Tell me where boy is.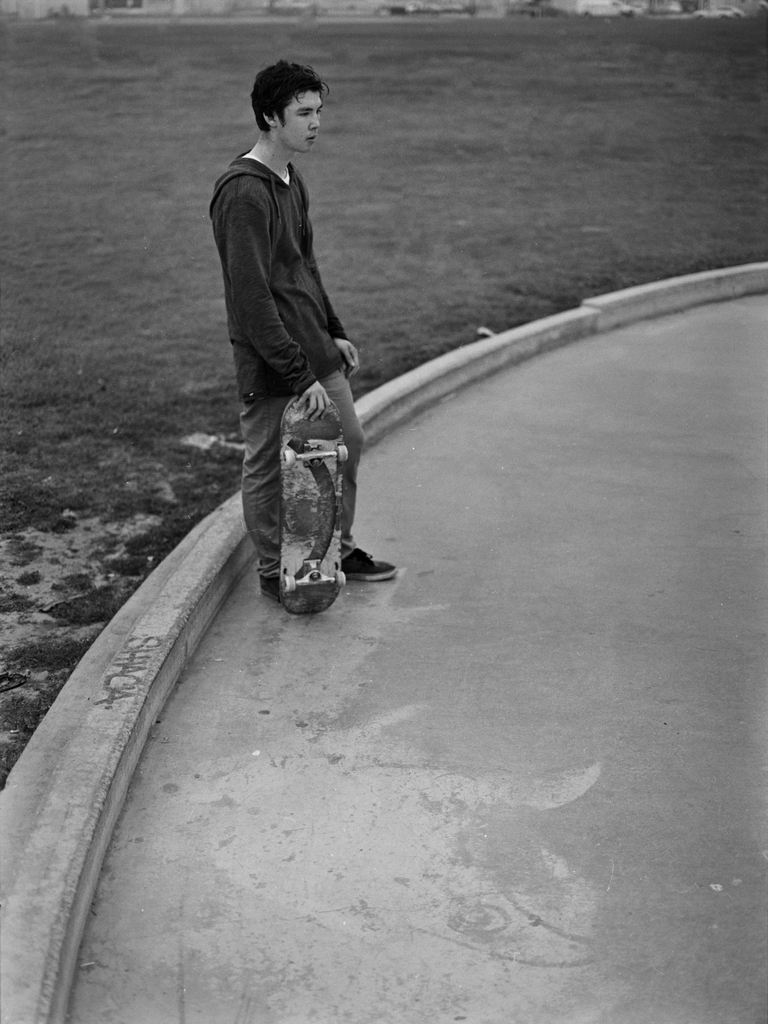
boy is at l=189, t=55, r=405, b=631.
